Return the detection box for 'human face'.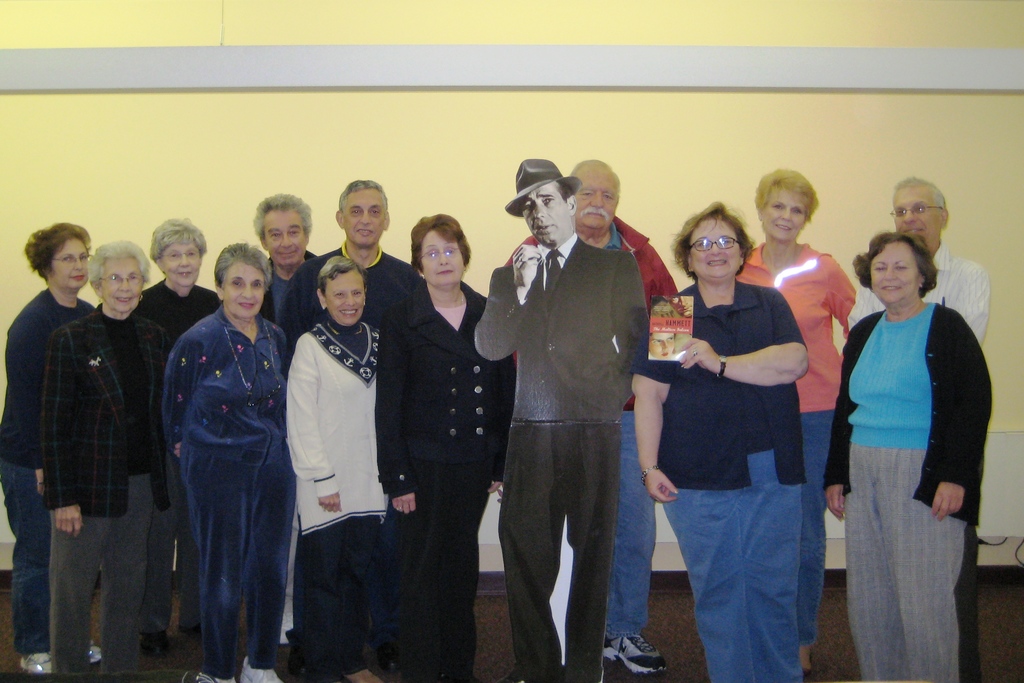
(left=571, top=175, right=618, bottom=230).
